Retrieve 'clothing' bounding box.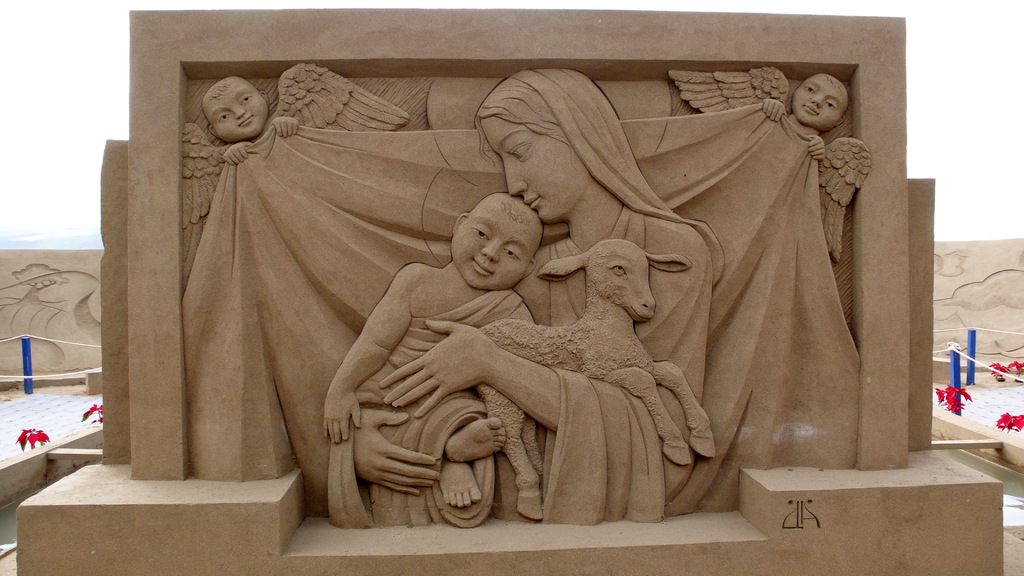
Bounding box: bbox(509, 68, 708, 527).
